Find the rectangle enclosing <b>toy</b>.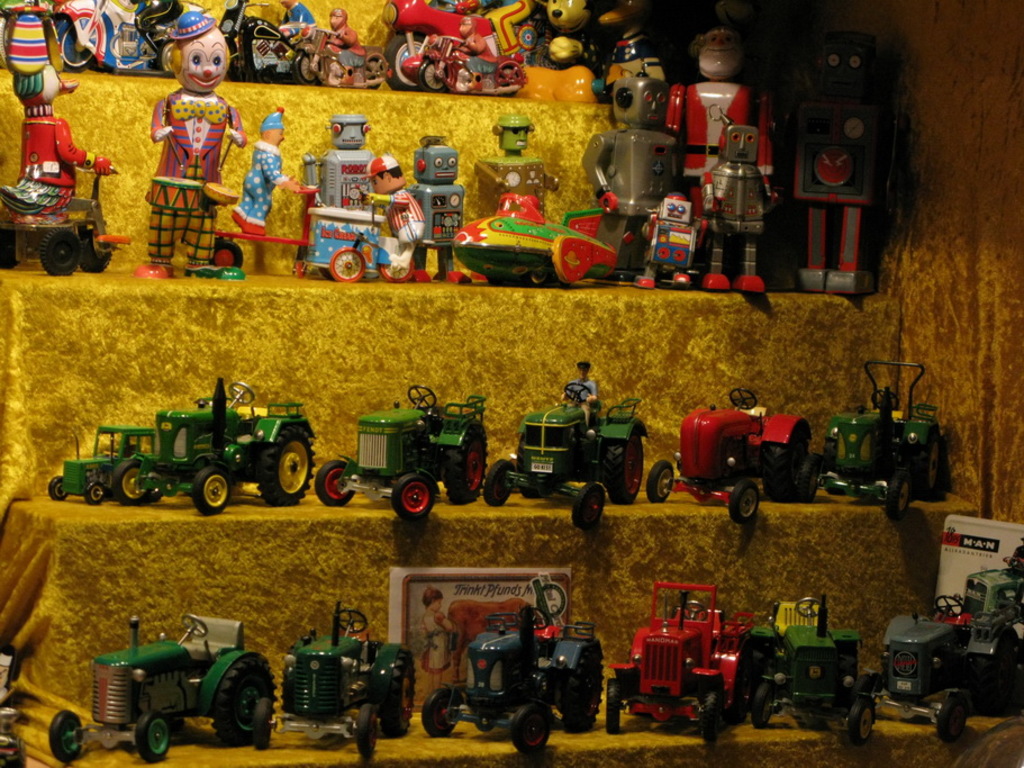
(251, 597, 436, 760).
